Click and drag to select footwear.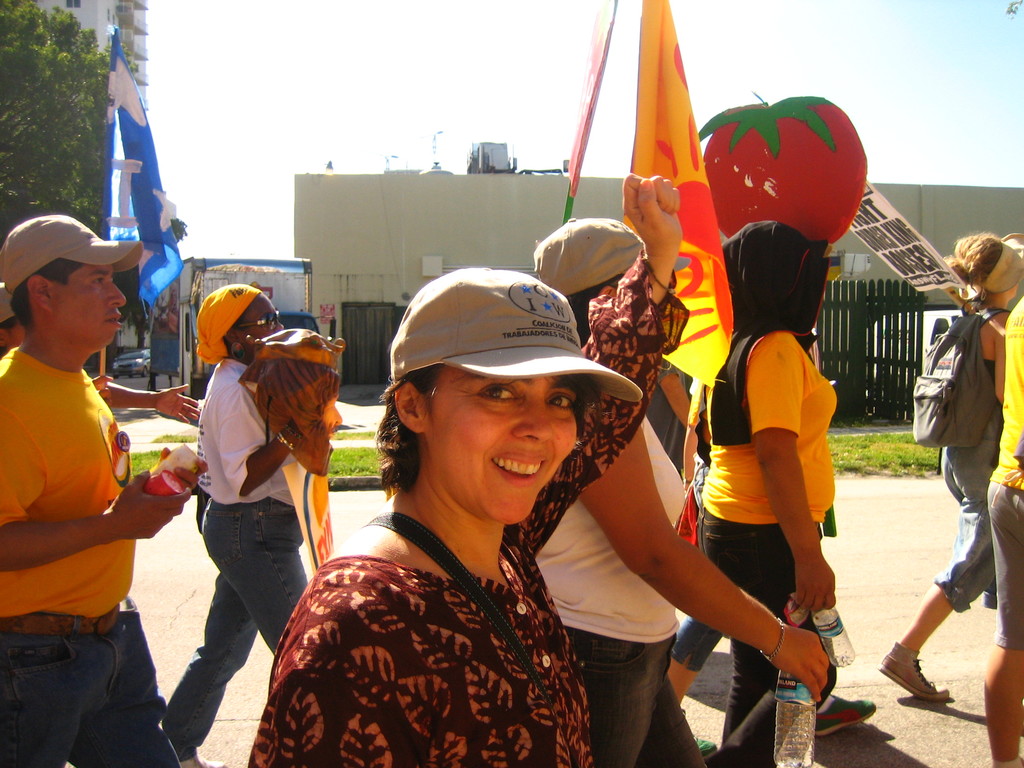
Selection: locate(816, 691, 874, 740).
